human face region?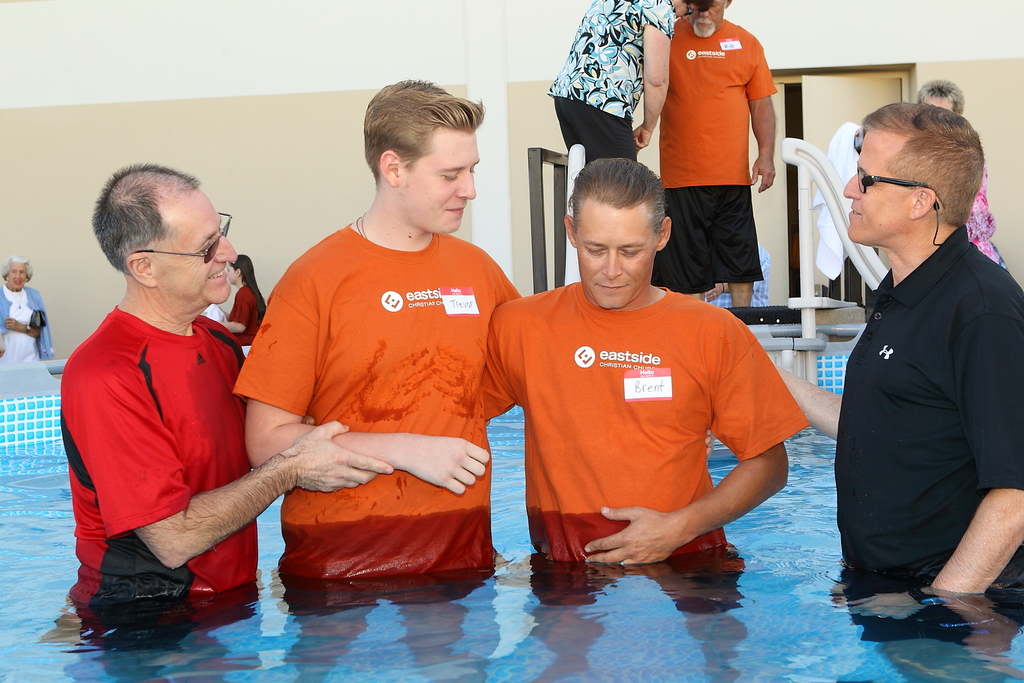
576,202,656,312
